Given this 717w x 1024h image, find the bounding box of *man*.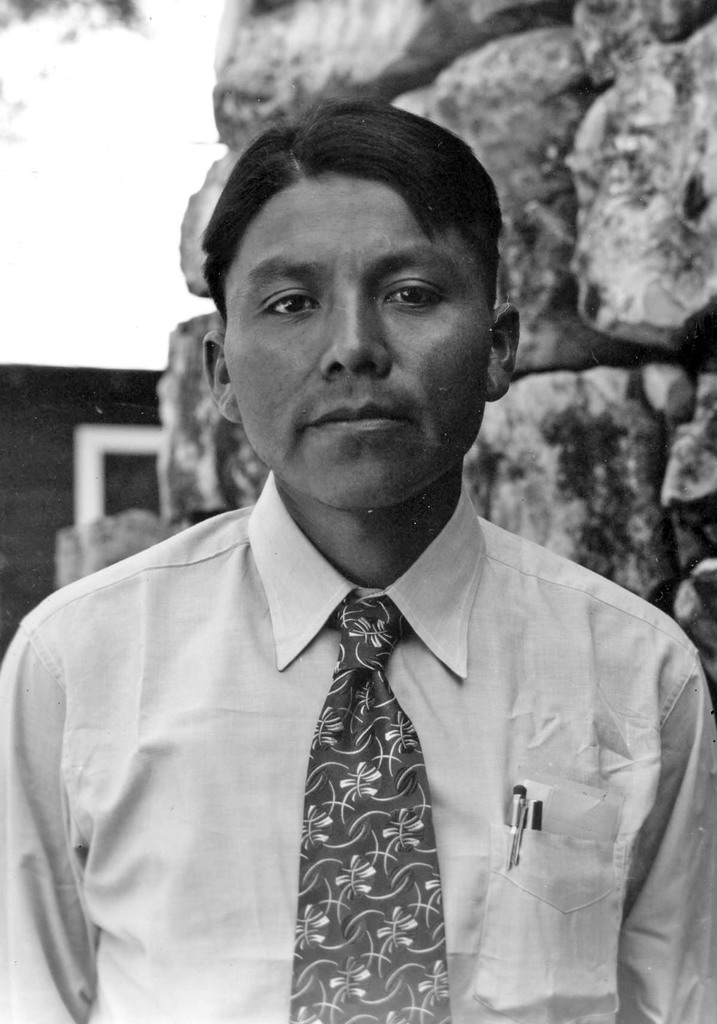
BBox(0, 83, 716, 1023).
